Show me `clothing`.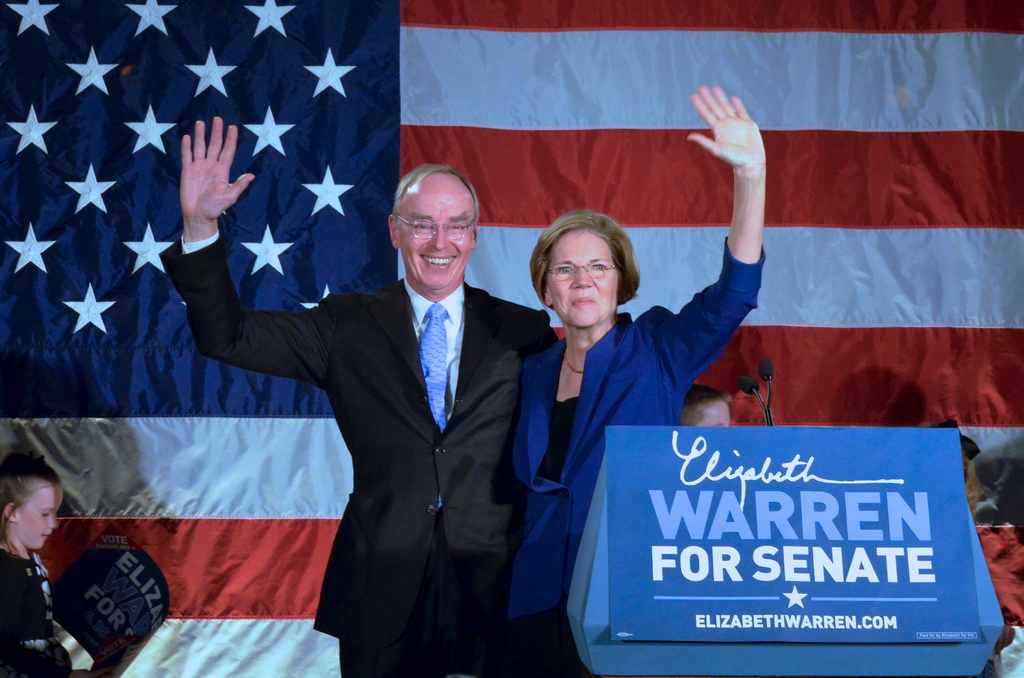
`clothing` is here: x1=0, y1=545, x2=58, y2=677.
